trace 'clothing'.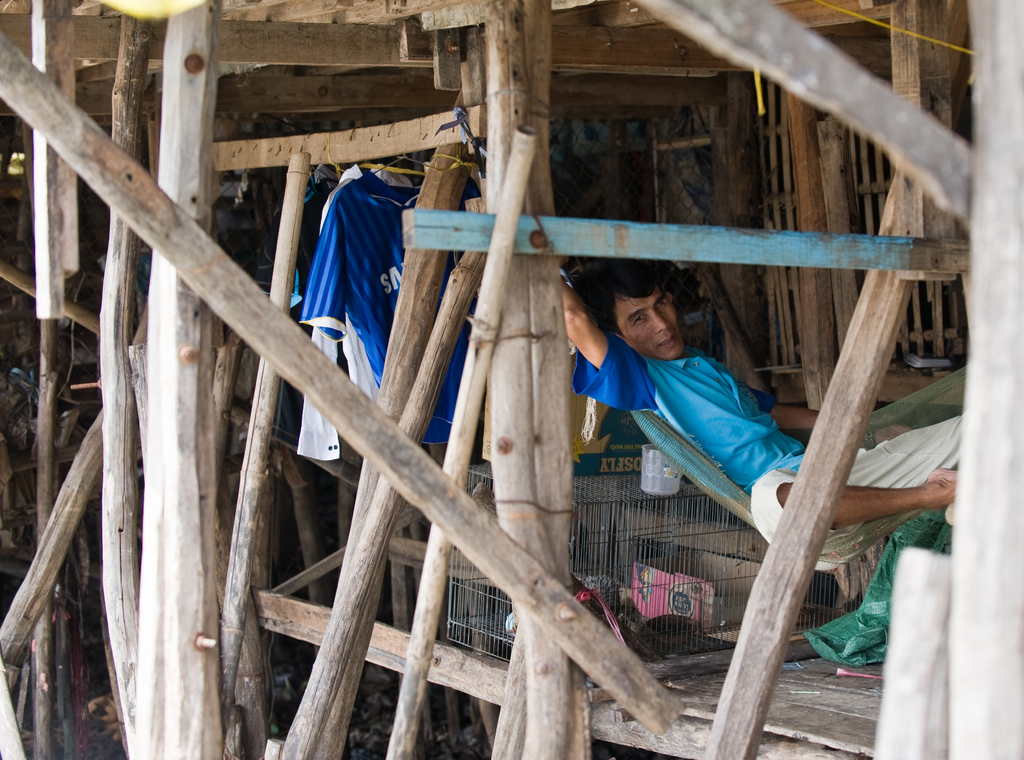
Traced to [295, 168, 476, 455].
